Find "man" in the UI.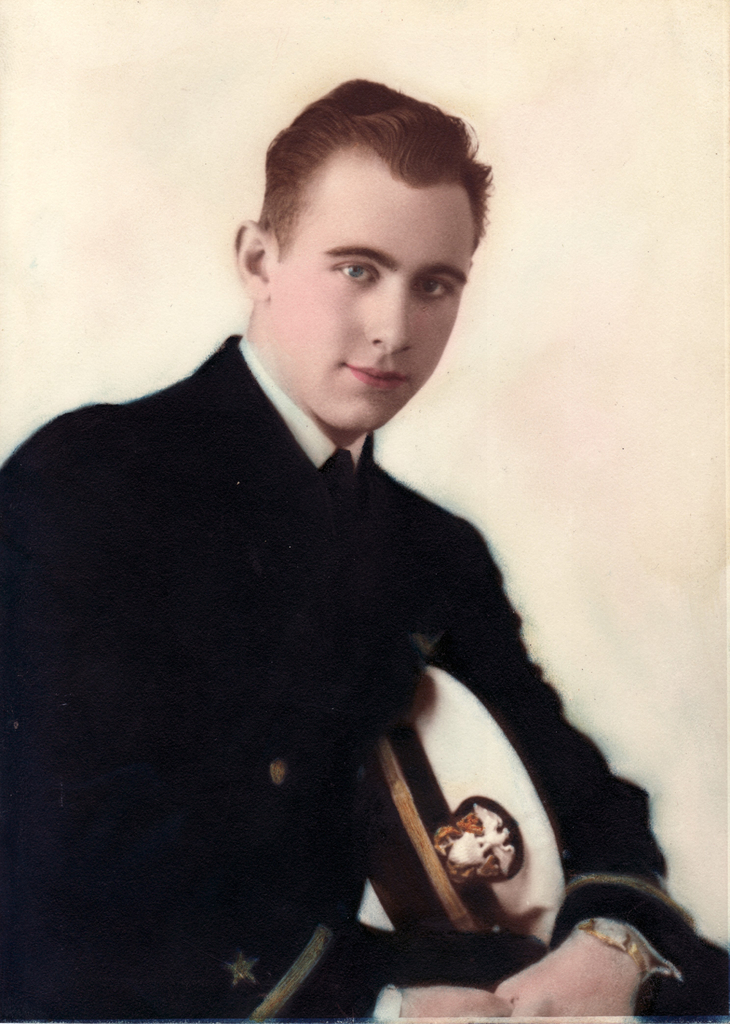
UI element at [13, 105, 639, 996].
